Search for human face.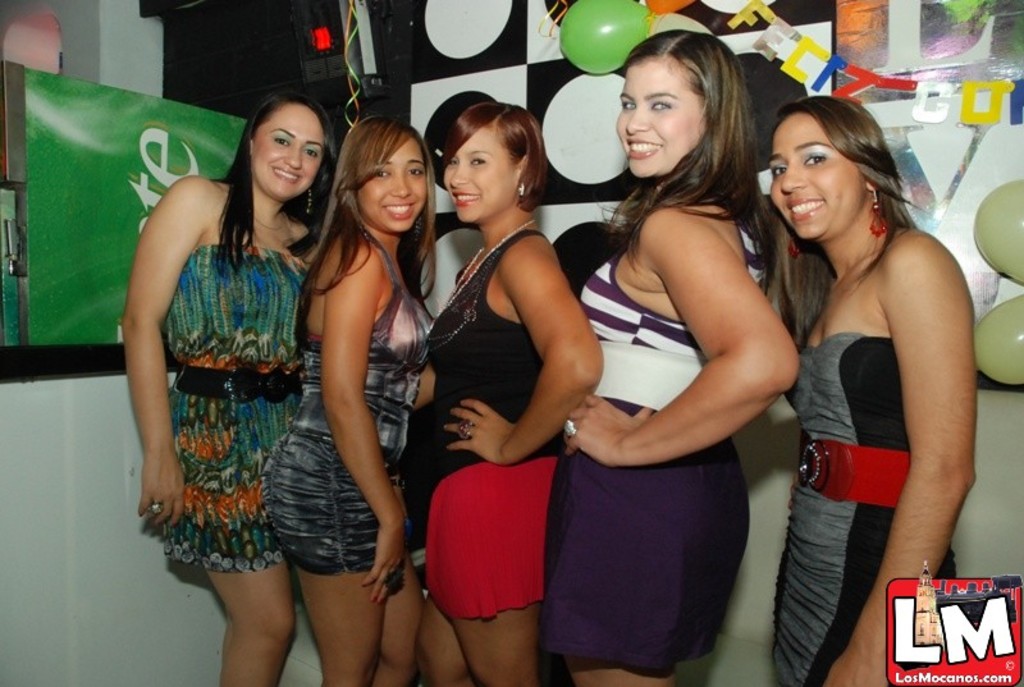
Found at (621, 56, 699, 179).
